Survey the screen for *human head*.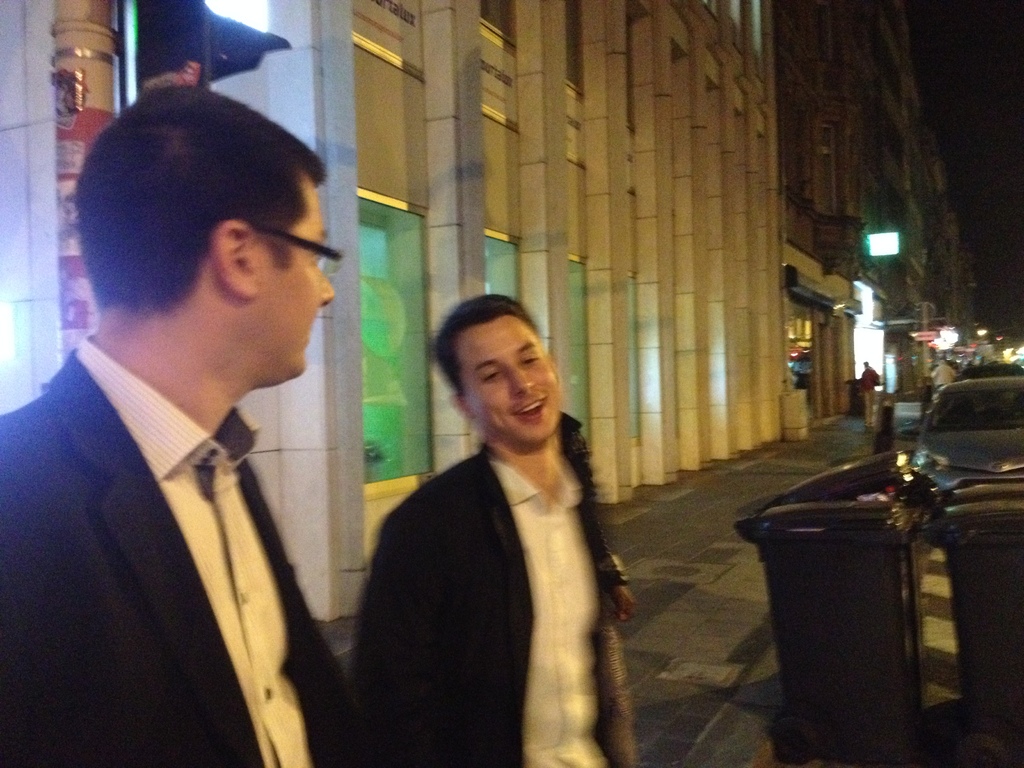
Survey found: <box>413,285,569,461</box>.
